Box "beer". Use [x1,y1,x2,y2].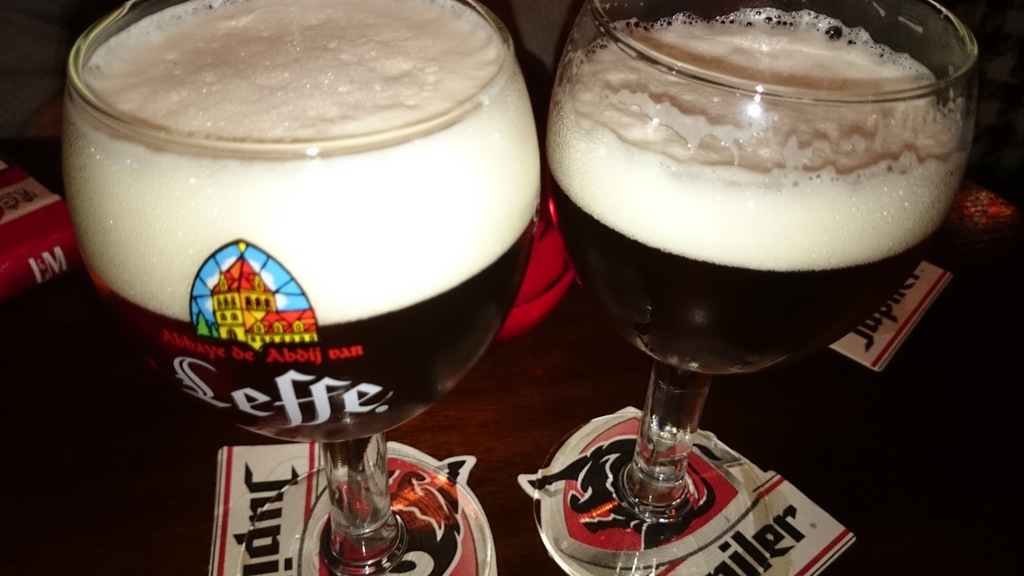
[61,0,558,575].
